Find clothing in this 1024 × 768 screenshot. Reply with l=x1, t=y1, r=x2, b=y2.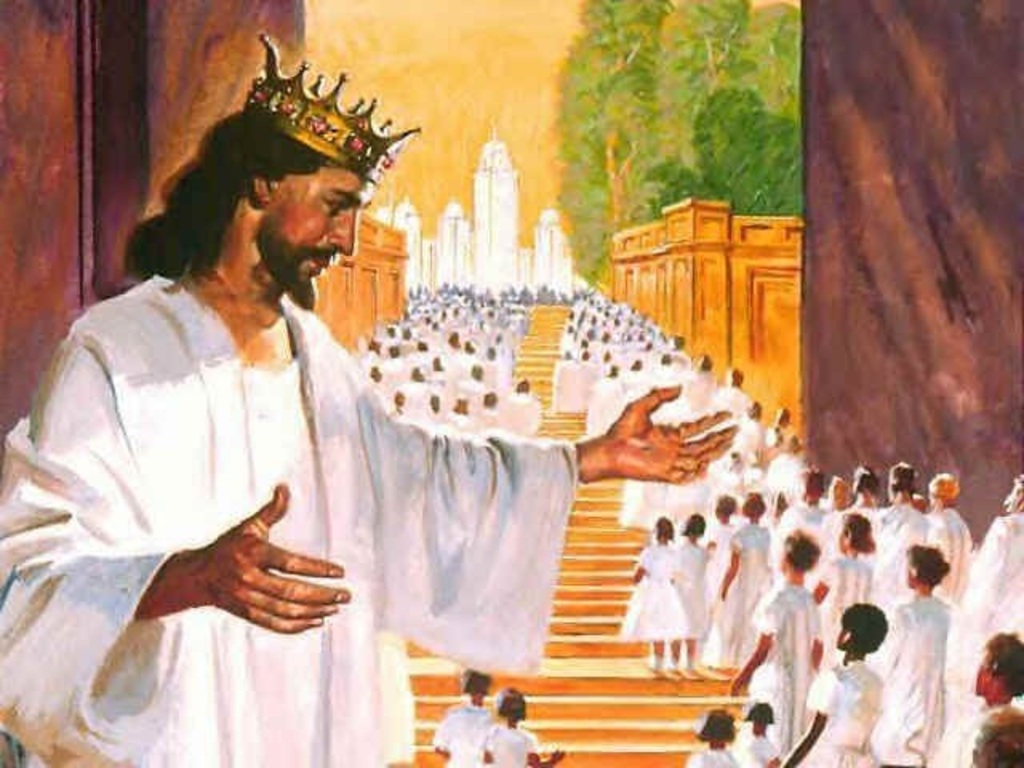
l=778, t=509, r=818, b=539.
